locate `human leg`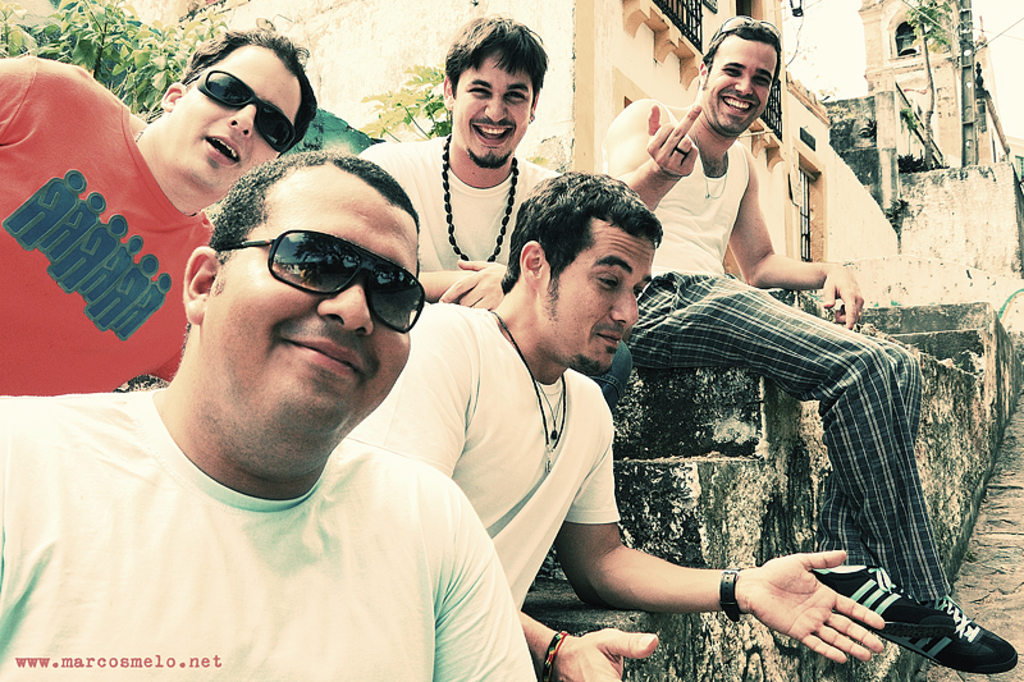
bbox(632, 278, 1019, 673)
